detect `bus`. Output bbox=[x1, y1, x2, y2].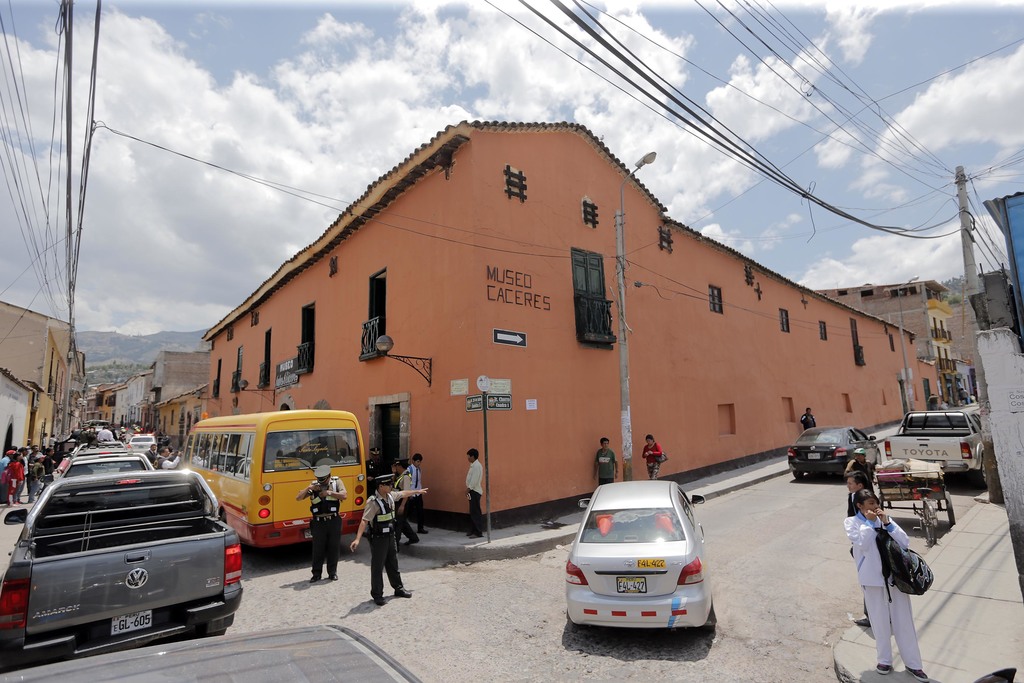
bbox=[176, 407, 368, 547].
